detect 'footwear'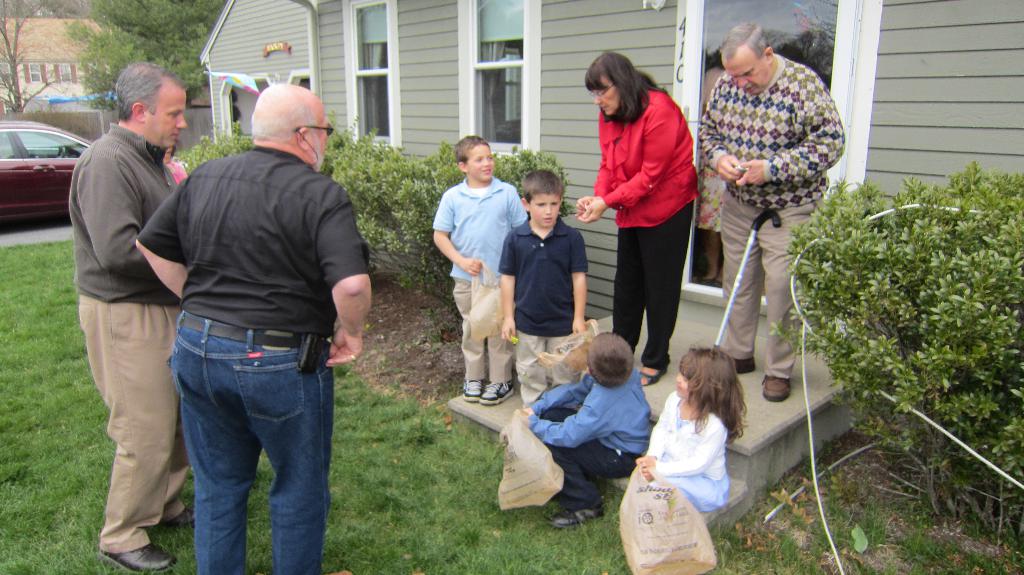
locate(547, 503, 604, 532)
